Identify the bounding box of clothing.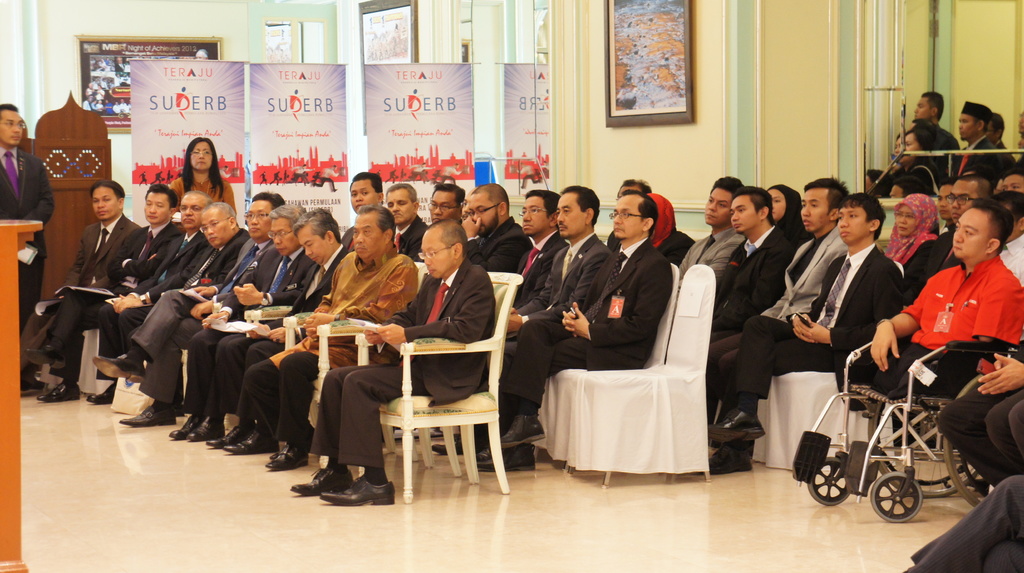
992,139,1016,173.
